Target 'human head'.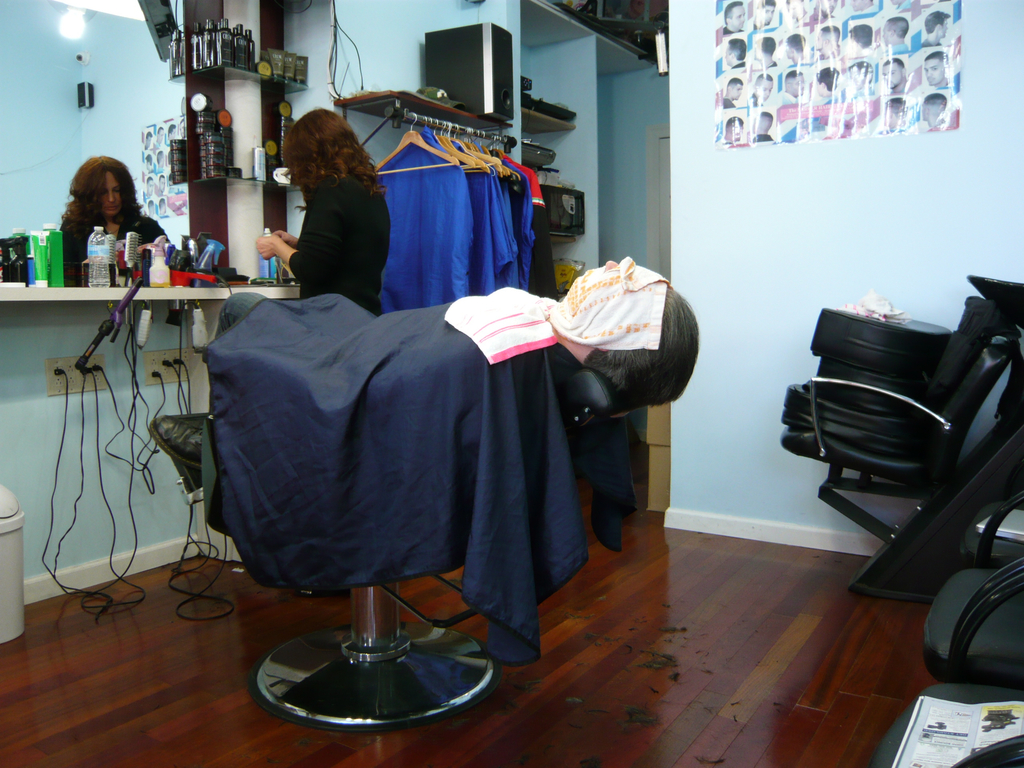
Target region: l=882, t=97, r=906, b=127.
